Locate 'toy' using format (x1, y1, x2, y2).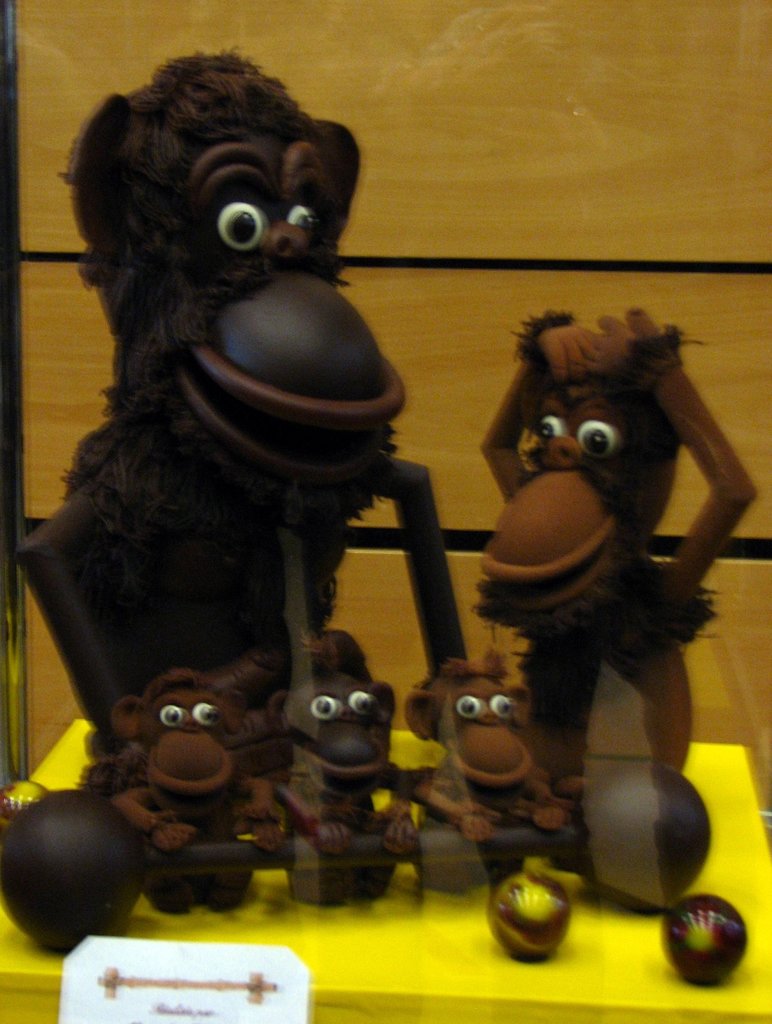
(468, 301, 766, 916).
